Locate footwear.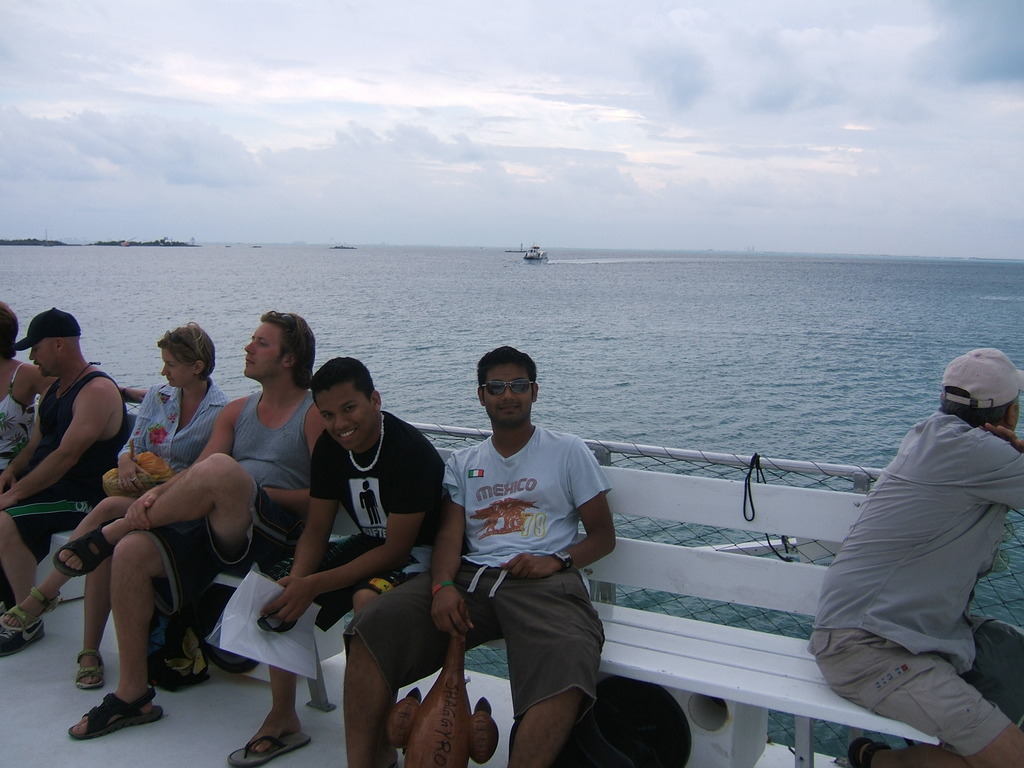
Bounding box: x1=0, y1=583, x2=59, y2=630.
